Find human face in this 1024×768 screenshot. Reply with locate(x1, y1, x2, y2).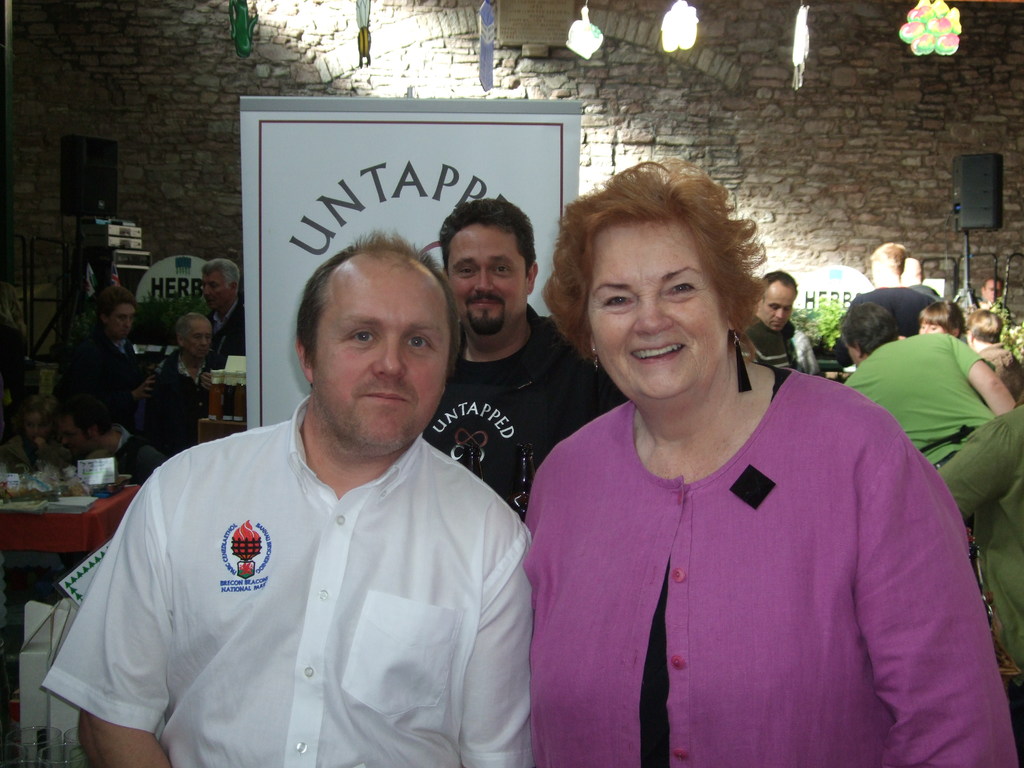
locate(979, 287, 996, 301).
